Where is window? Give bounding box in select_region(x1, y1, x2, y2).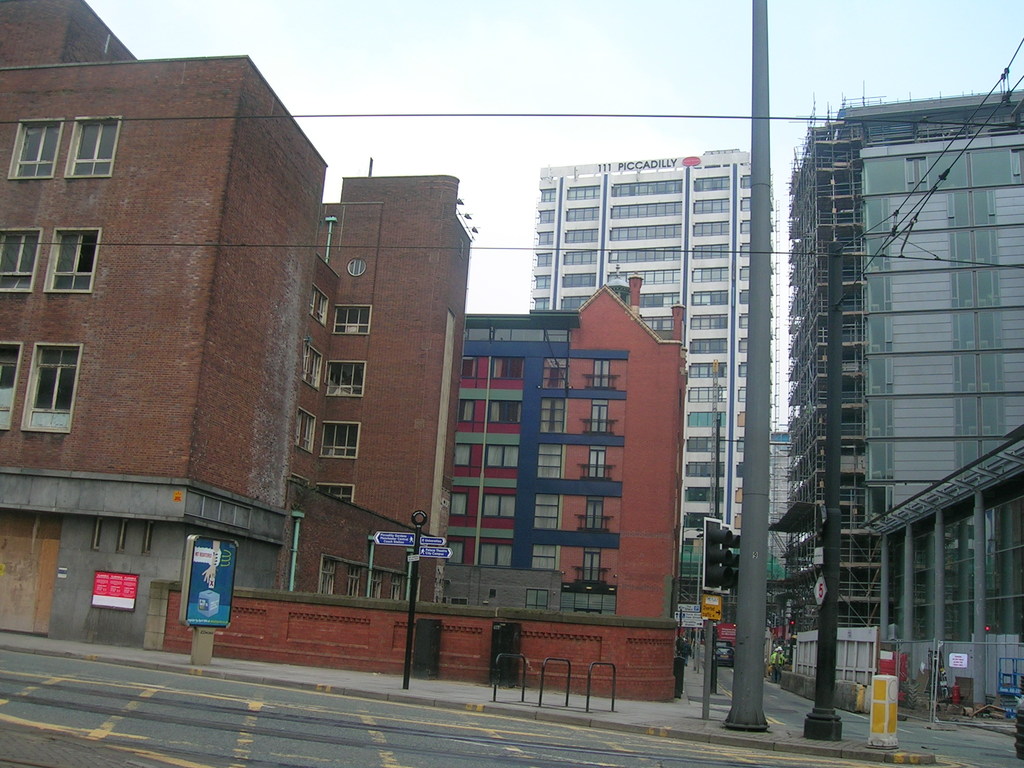
select_region(320, 556, 332, 596).
